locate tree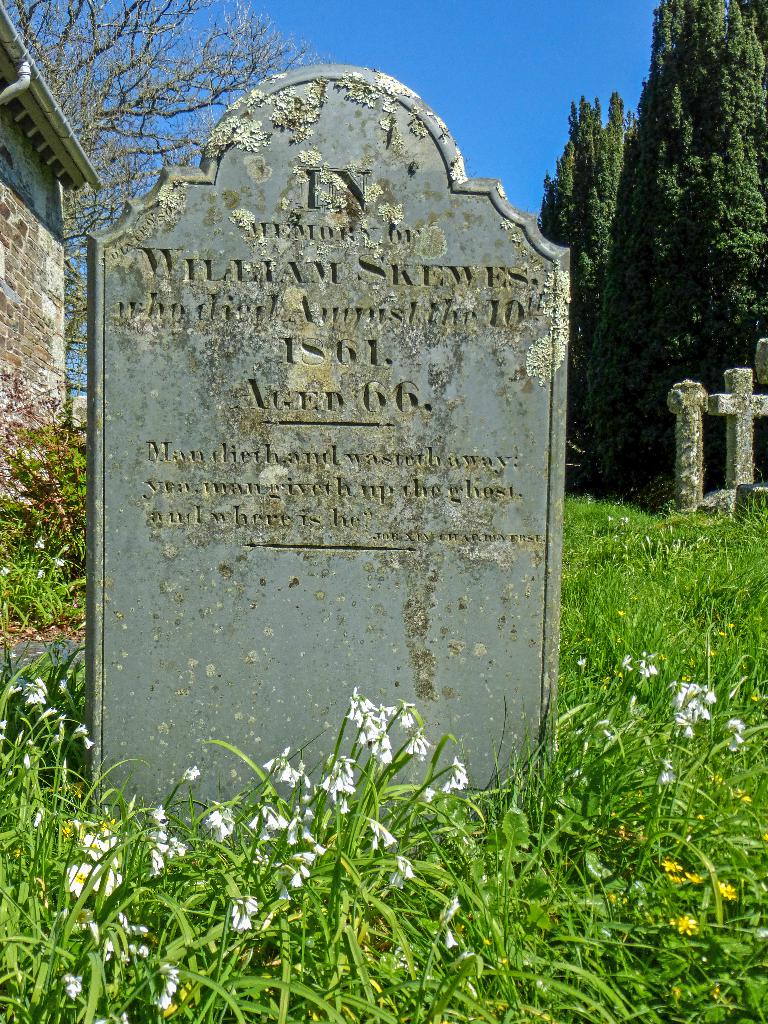
<region>518, 83, 642, 495</region>
